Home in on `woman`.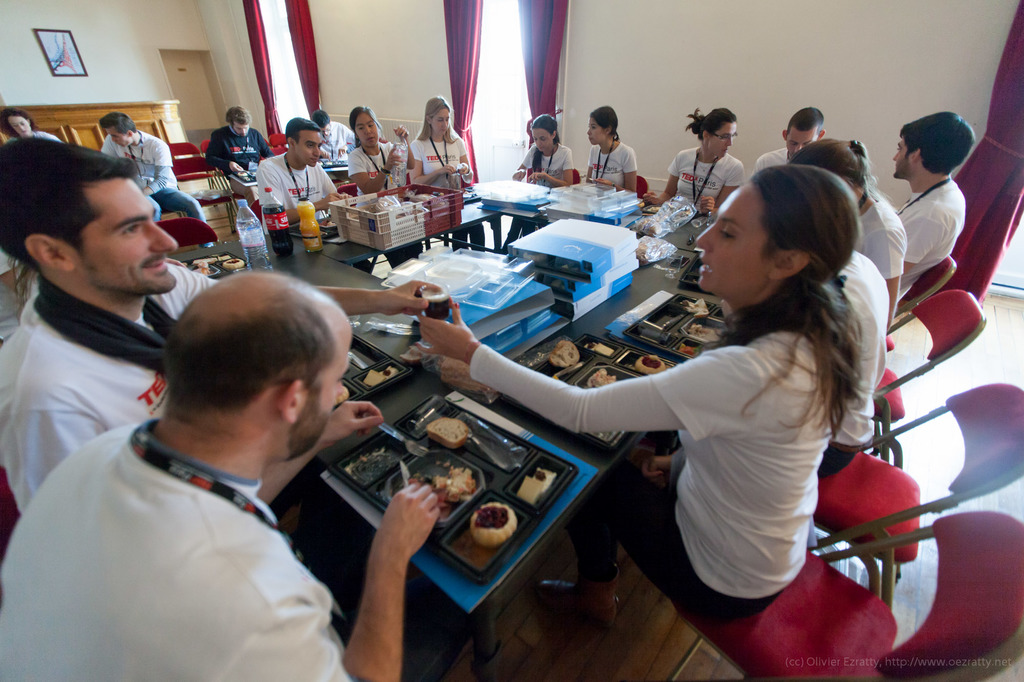
Homed in at Rect(497, 113, 573, 255).
